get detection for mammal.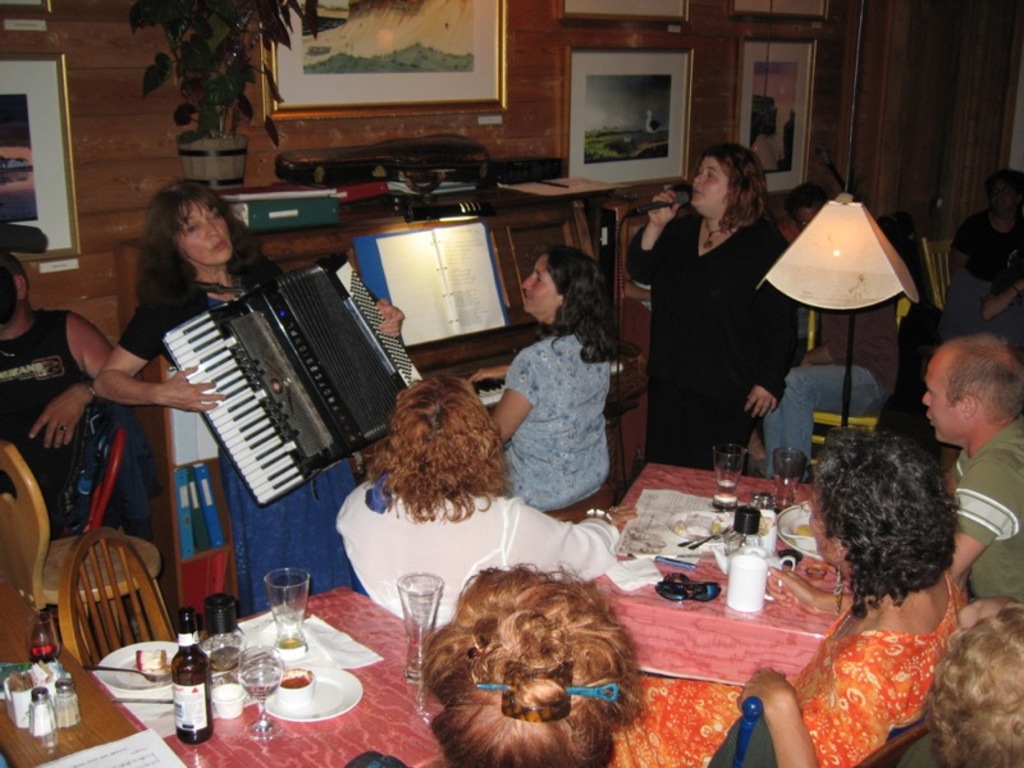
Detection: region(488, 239, 635, 512).
